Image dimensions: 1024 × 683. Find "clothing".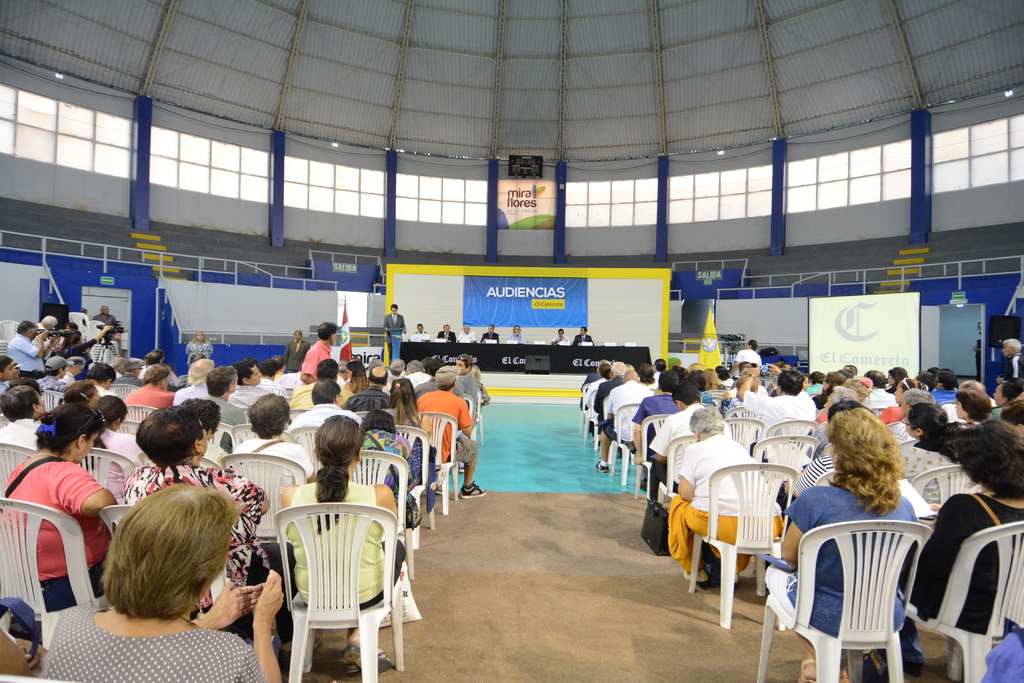
770, 481, 919, 631.
